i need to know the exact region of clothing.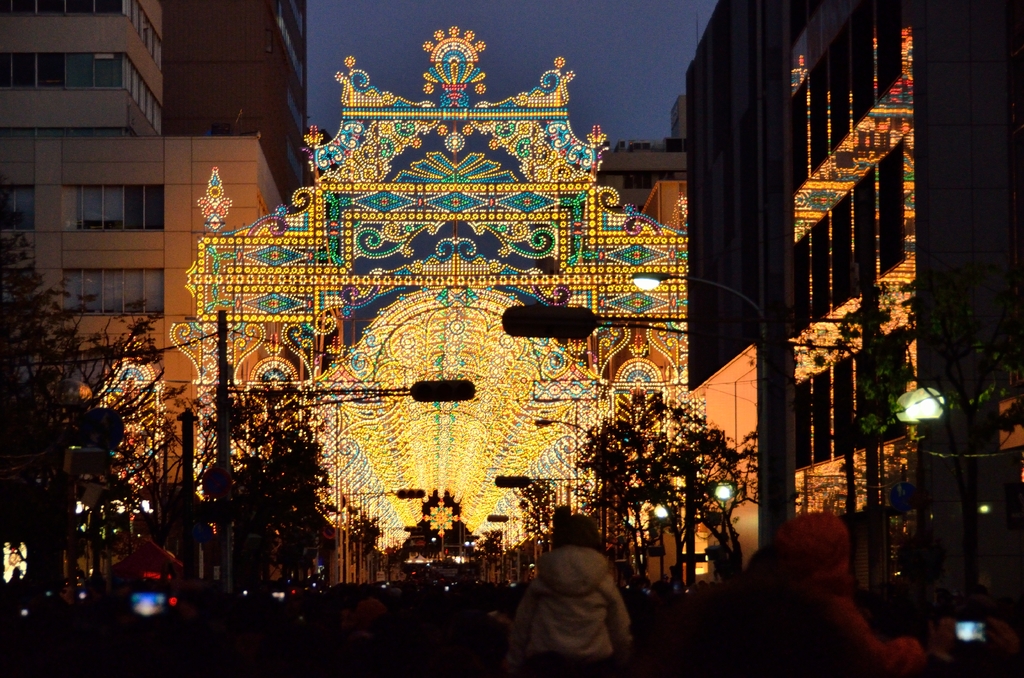
Region: [left=714, top=513, right=925, bottom=677].
